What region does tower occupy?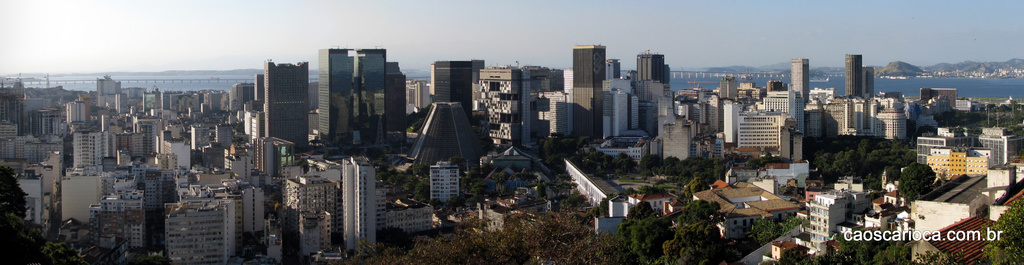
rect(362, 54, 385, 139).
